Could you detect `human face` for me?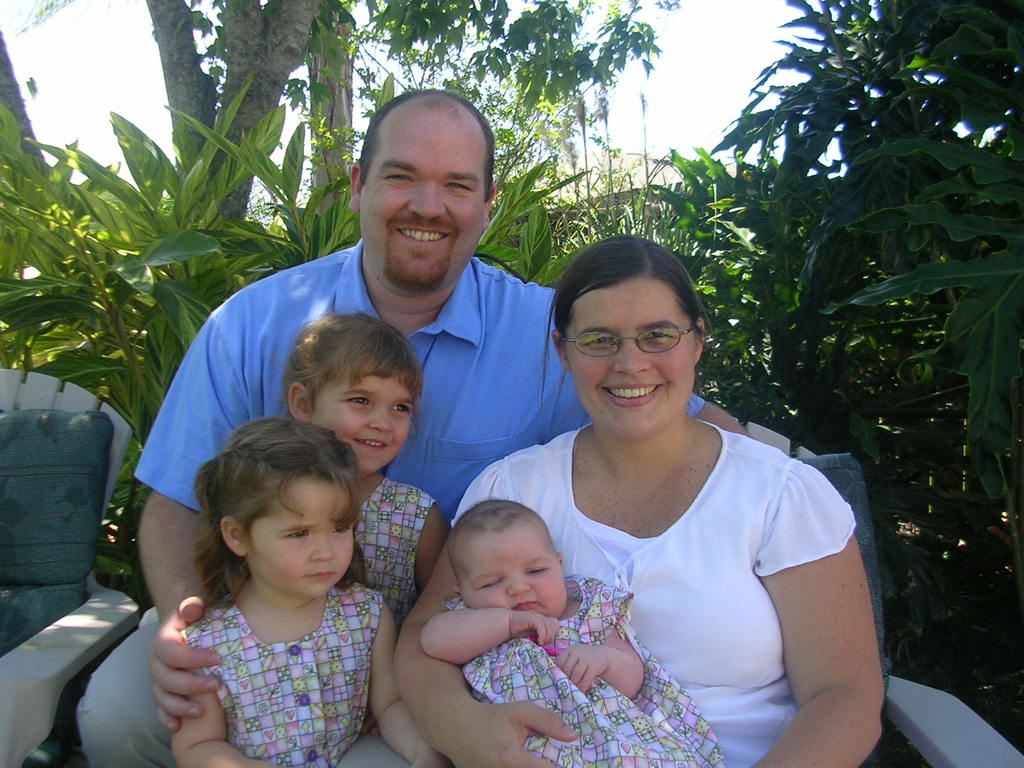
Detection result: x1=250, y1=479, x2=354, y2=596.
